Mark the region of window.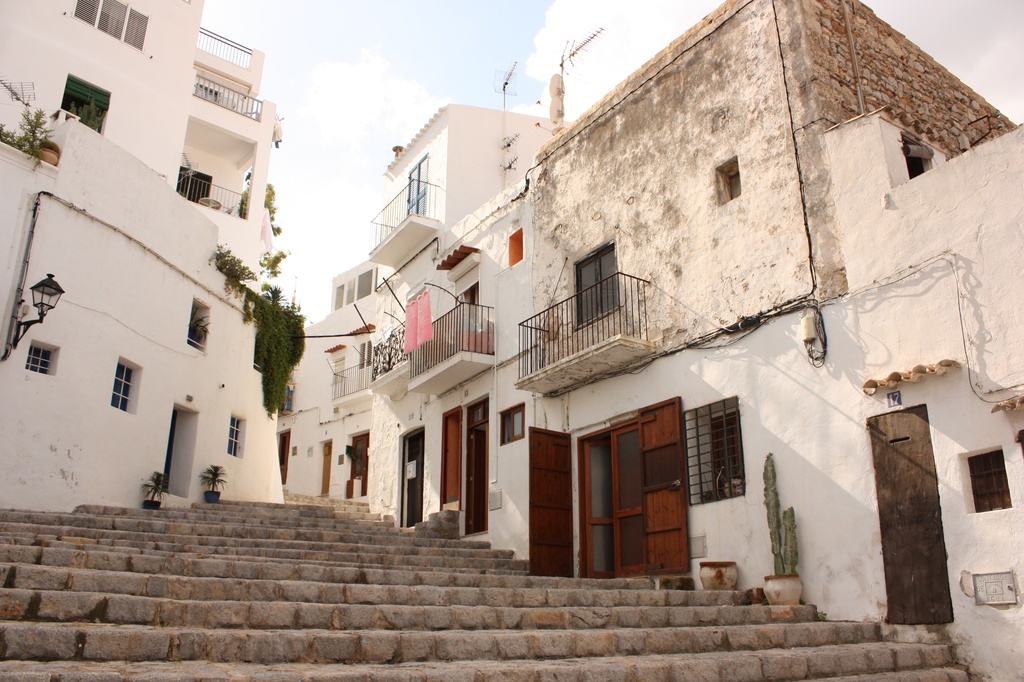
Region: BBox(955, 442, 1012, 517).
